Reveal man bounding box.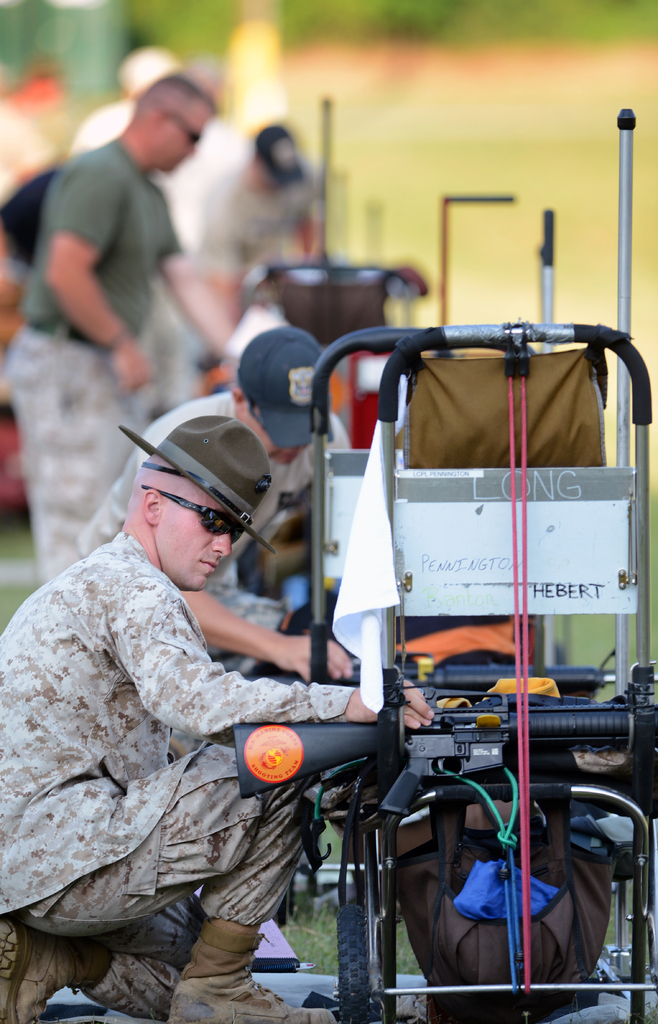
Revealed: Rect(0, 416, 436, 1021).
